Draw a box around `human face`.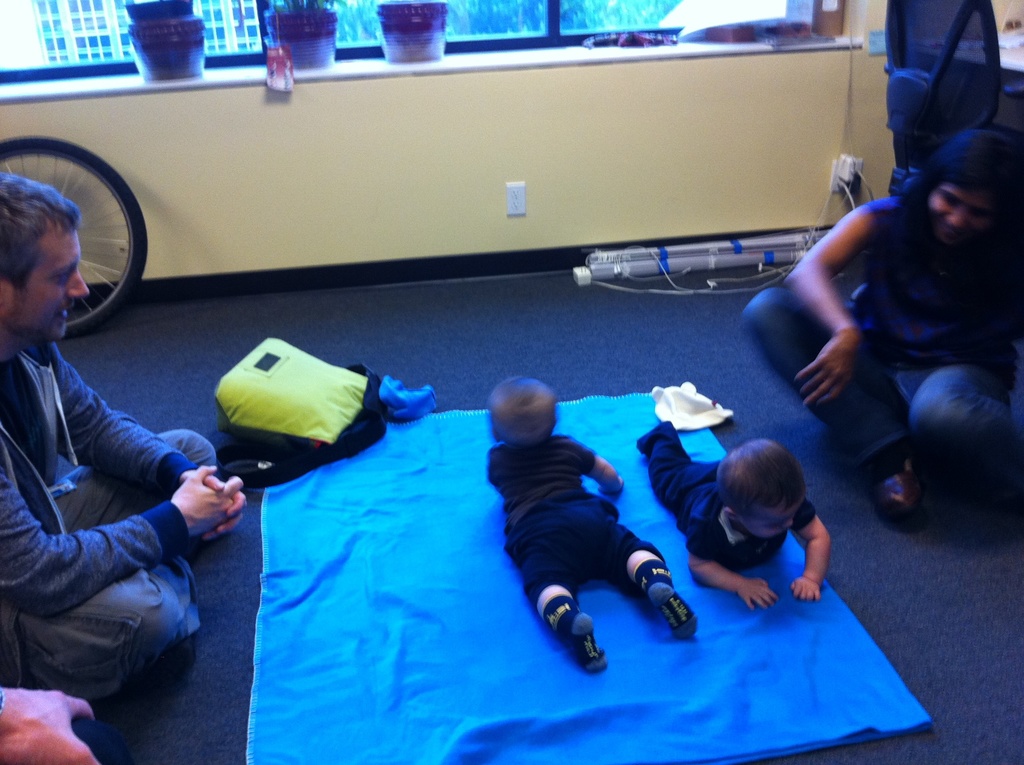
(left=931, top=189, right=996, bottom=246).
